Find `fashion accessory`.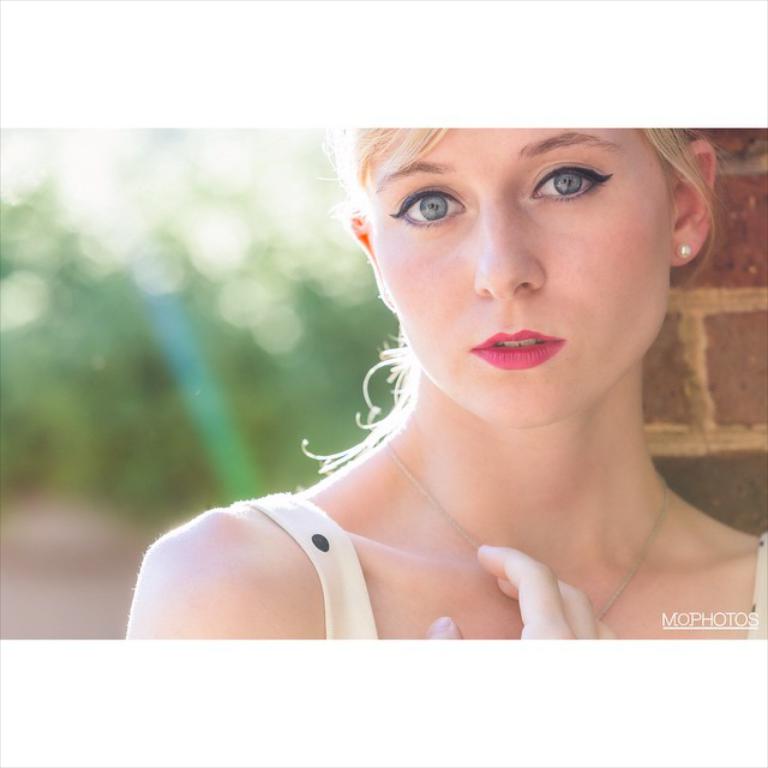
<region>378, 433, 674, 624</region>.
